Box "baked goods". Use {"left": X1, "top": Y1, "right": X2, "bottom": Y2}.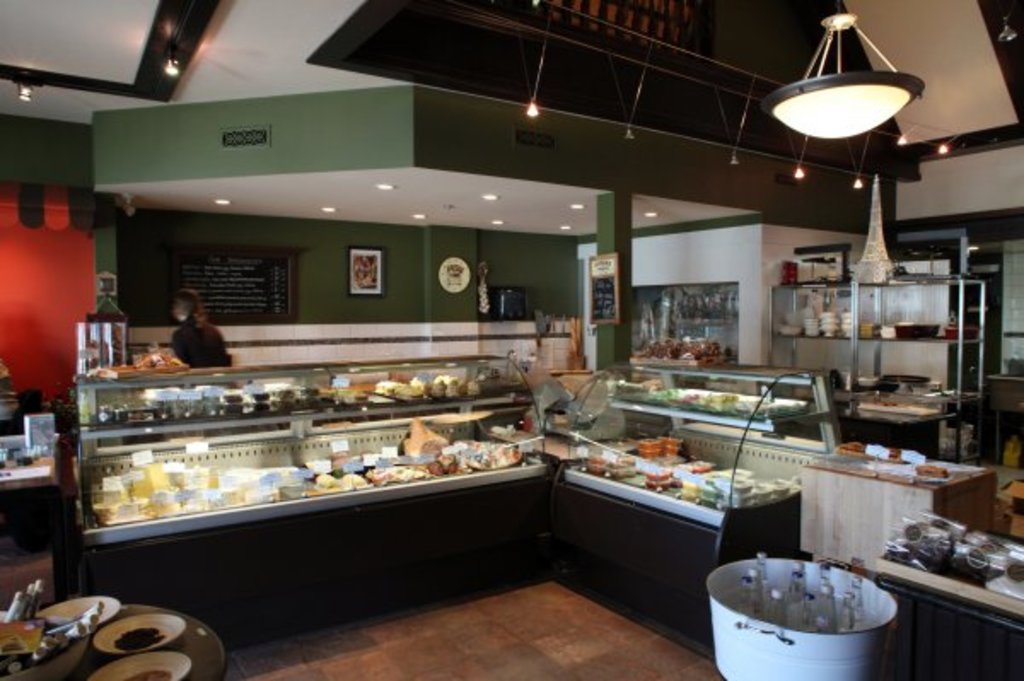
{"left": 881, "top": 451, "right": 913, "bottom": 464}.
